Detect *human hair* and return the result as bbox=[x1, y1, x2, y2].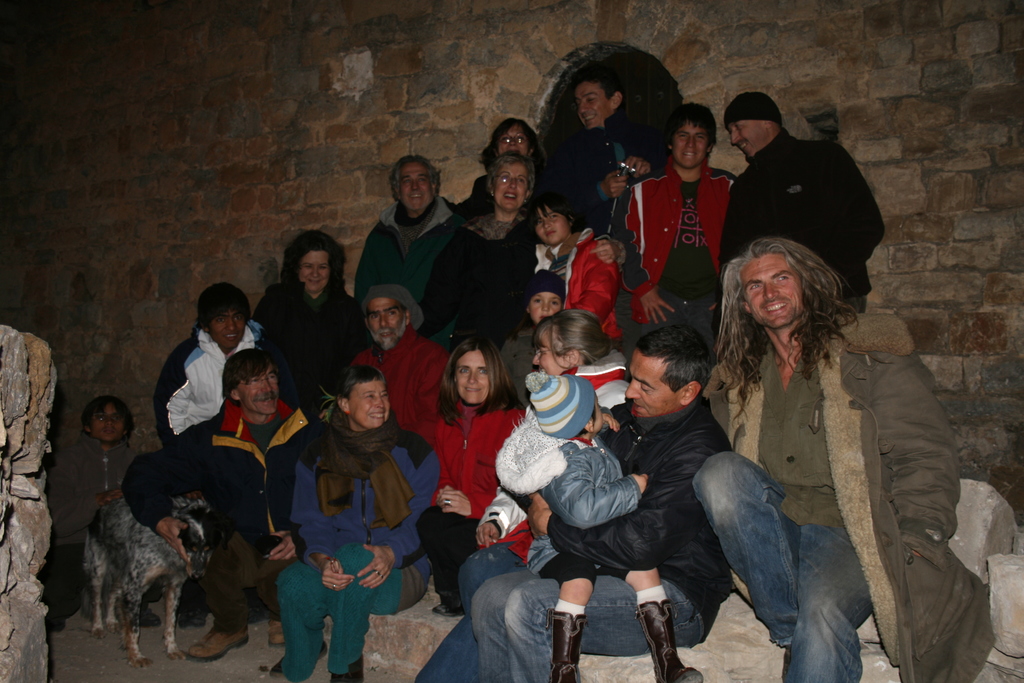
bbox=[479, 115, 546, 177].
